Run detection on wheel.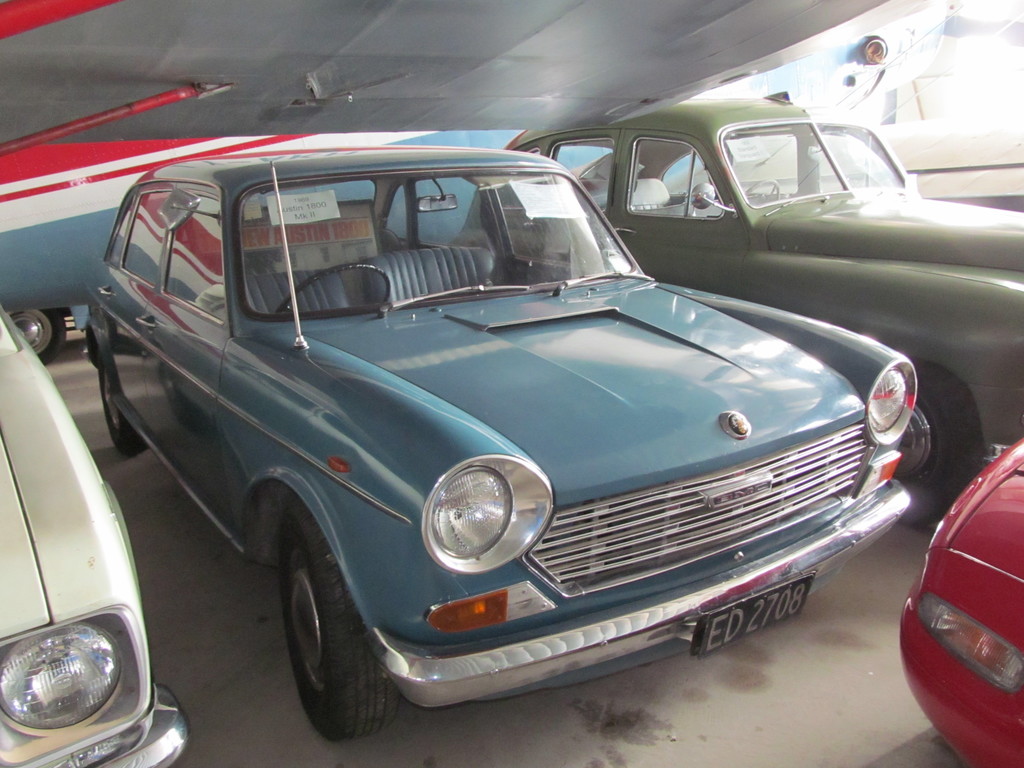
Result: region(6, 308, 68, 367).
